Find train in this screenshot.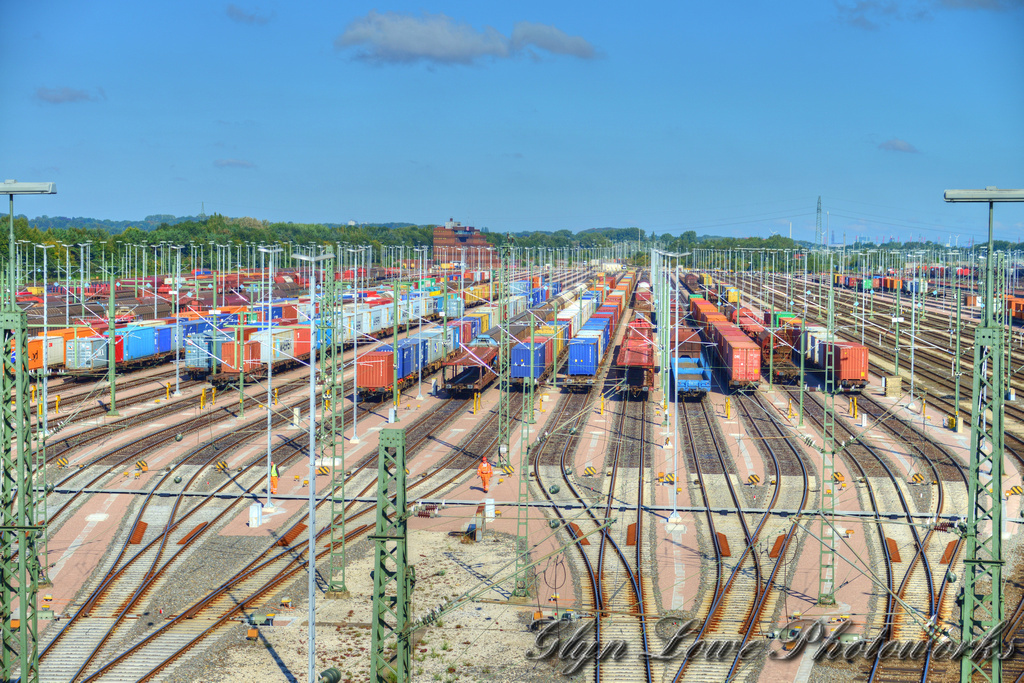
The bounding box for train is 179, 288, 404, 377.
